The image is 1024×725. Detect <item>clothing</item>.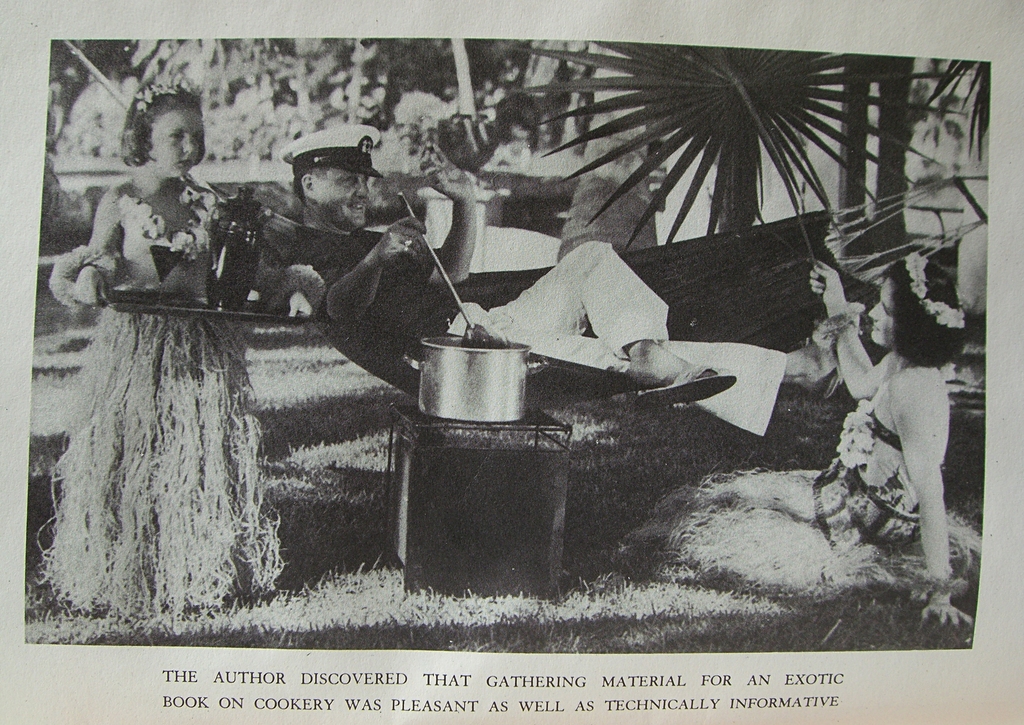
Detection: box(283, 238, 671, 399).
